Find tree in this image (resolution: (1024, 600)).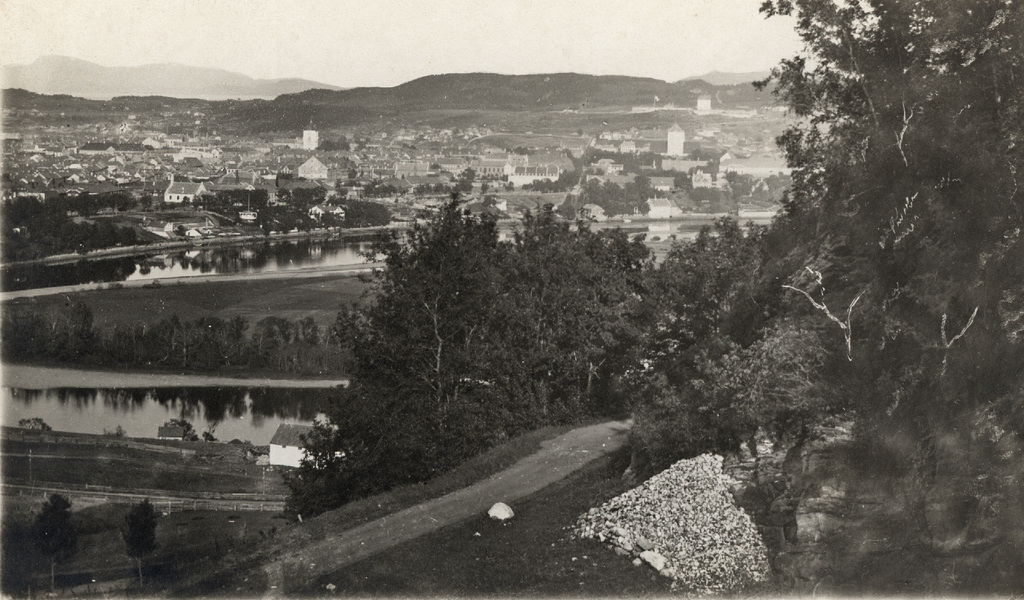
BBox(606, 211, 771, 492).
